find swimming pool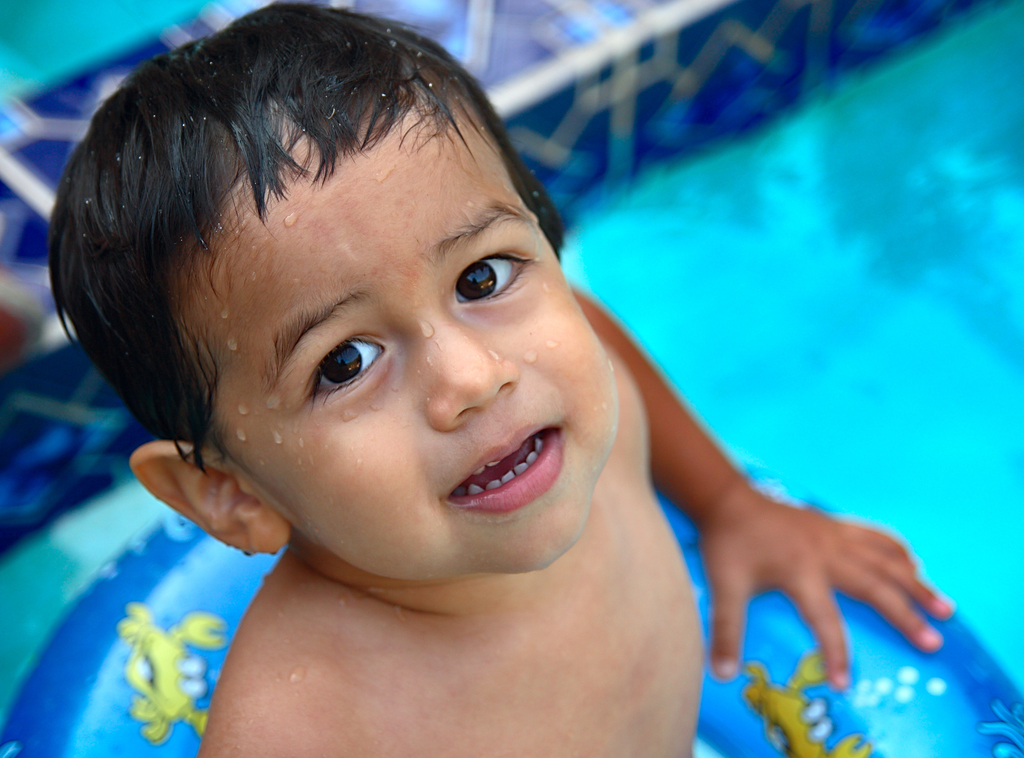
(0, 4, 978, 757)
